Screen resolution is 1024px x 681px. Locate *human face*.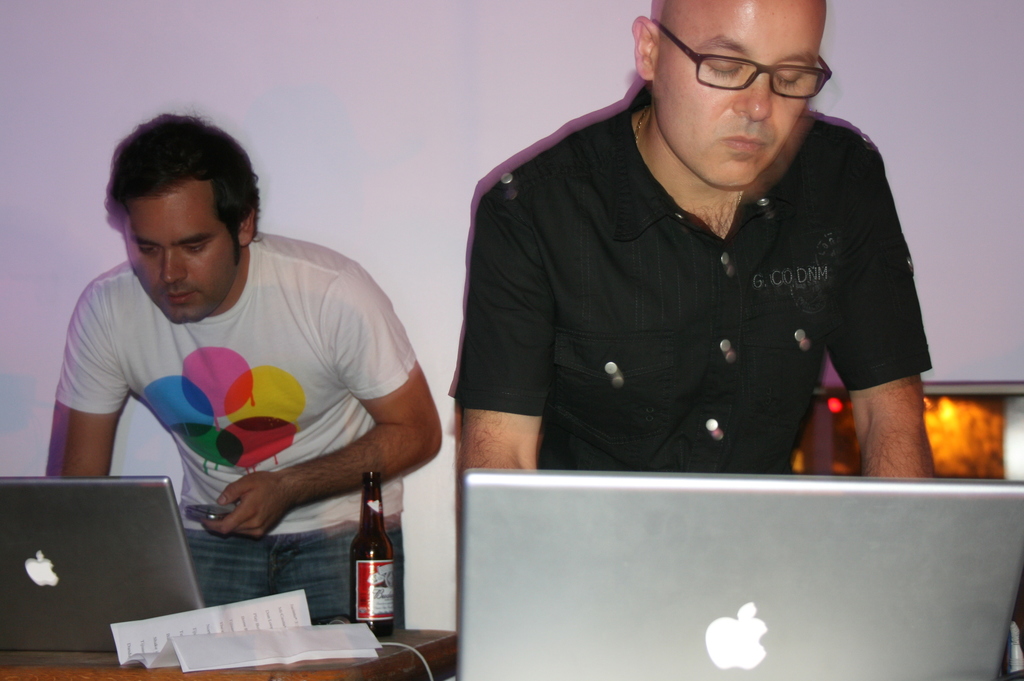
<box>127,178,242,316</box>.
